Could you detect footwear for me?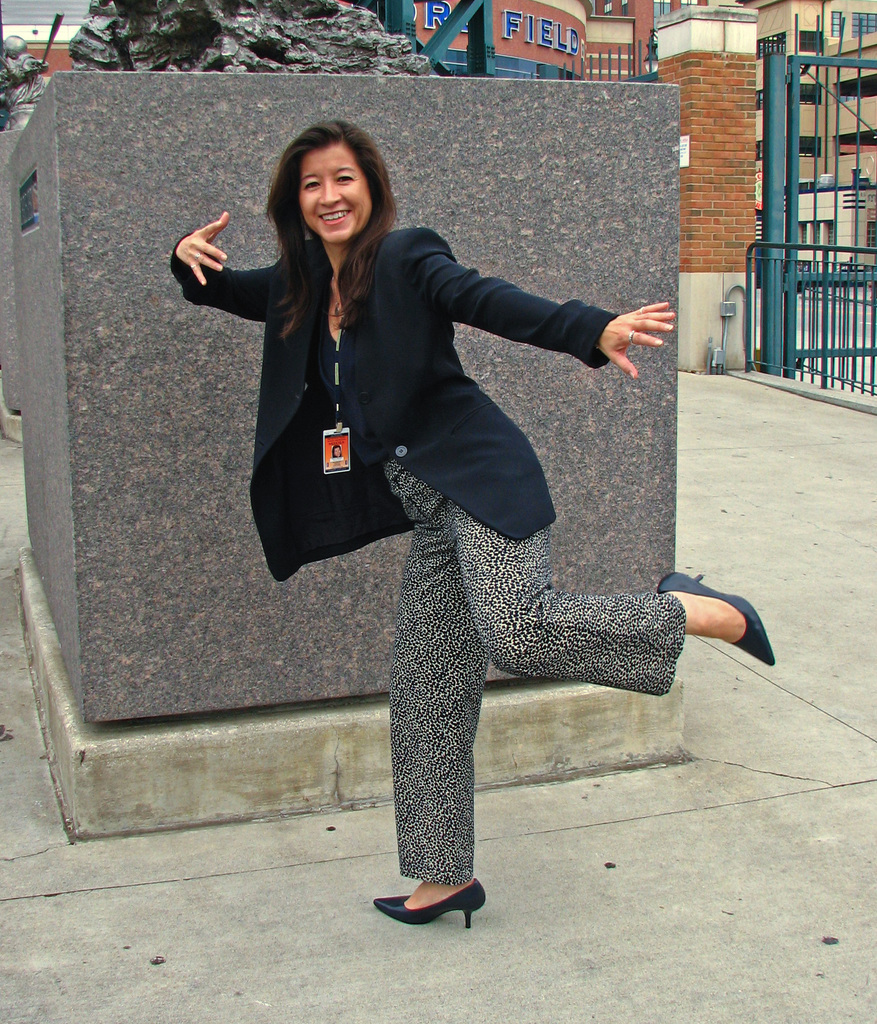
Detection result: bbox=[387, 870, 504, 935].
